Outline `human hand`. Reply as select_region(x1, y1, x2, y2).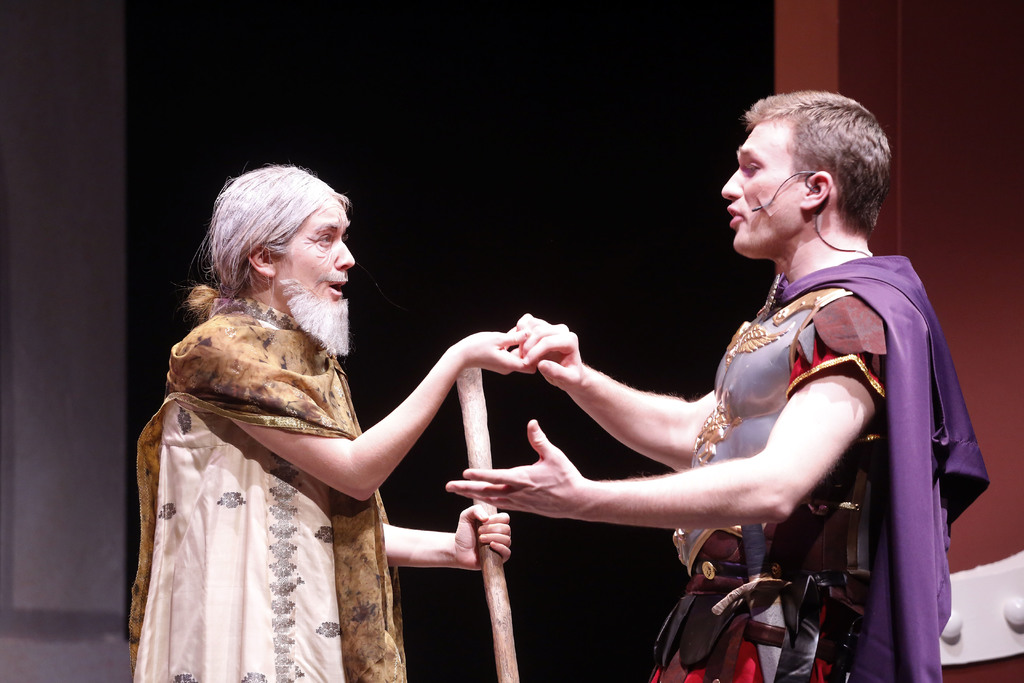
select_region(450, 502, 511, 572).
